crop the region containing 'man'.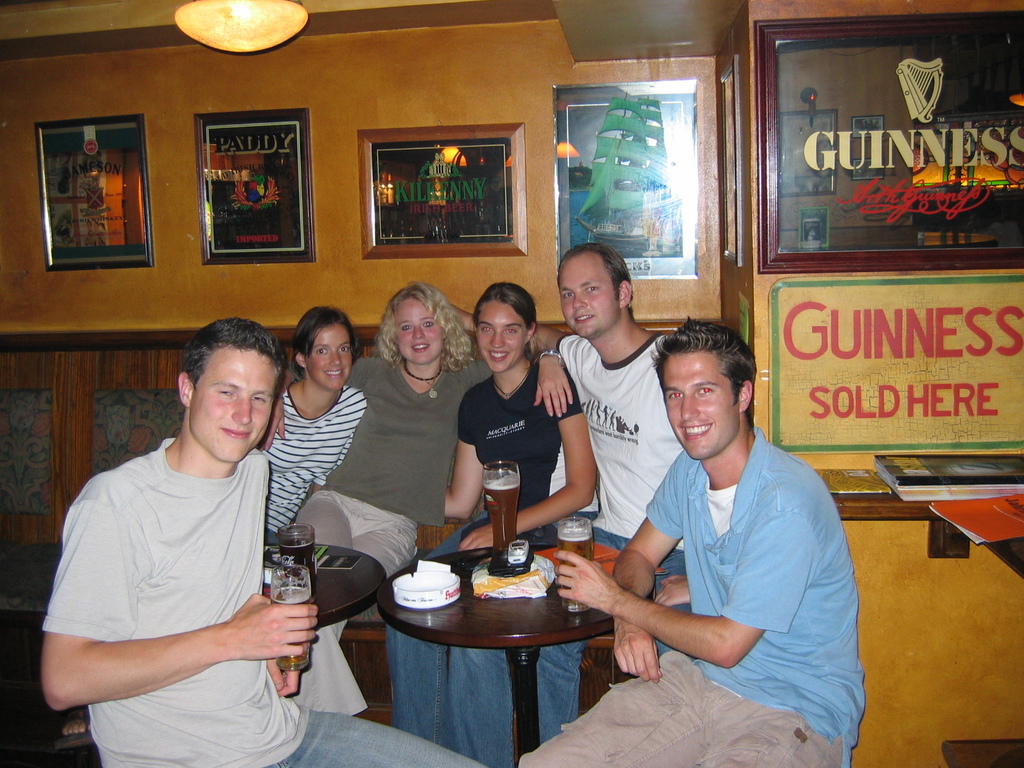
Crop region: x1=540, y1=239, x2=691, y2=739.
